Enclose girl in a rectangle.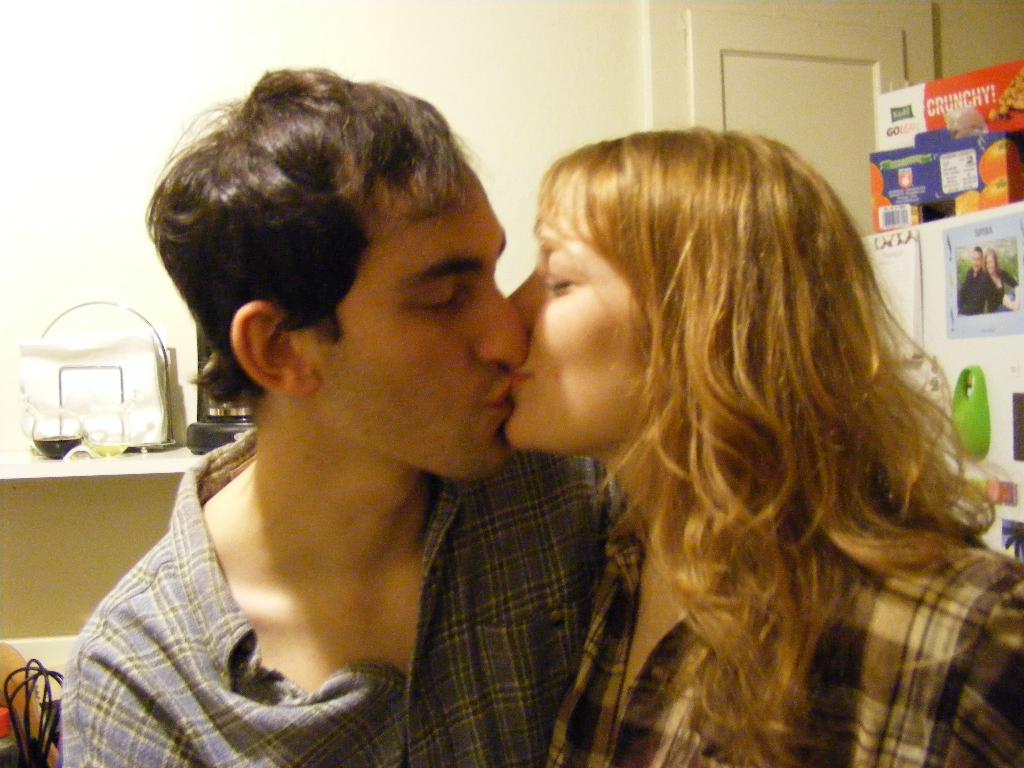
(506, 124, 1023, 767).
